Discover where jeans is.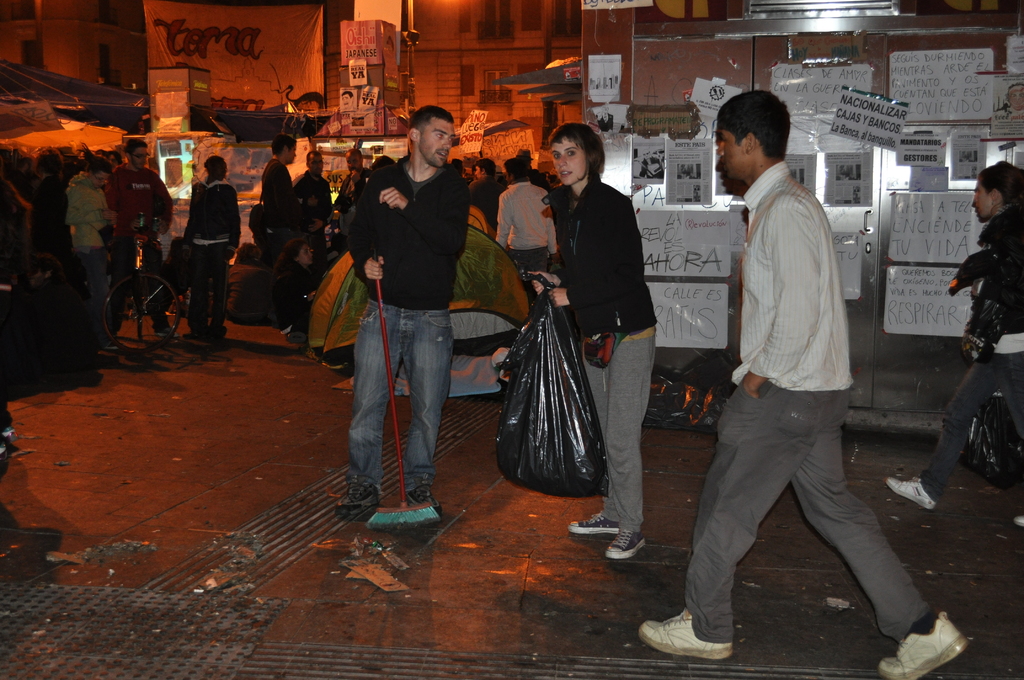
Discovered at 346/299/457/492.
